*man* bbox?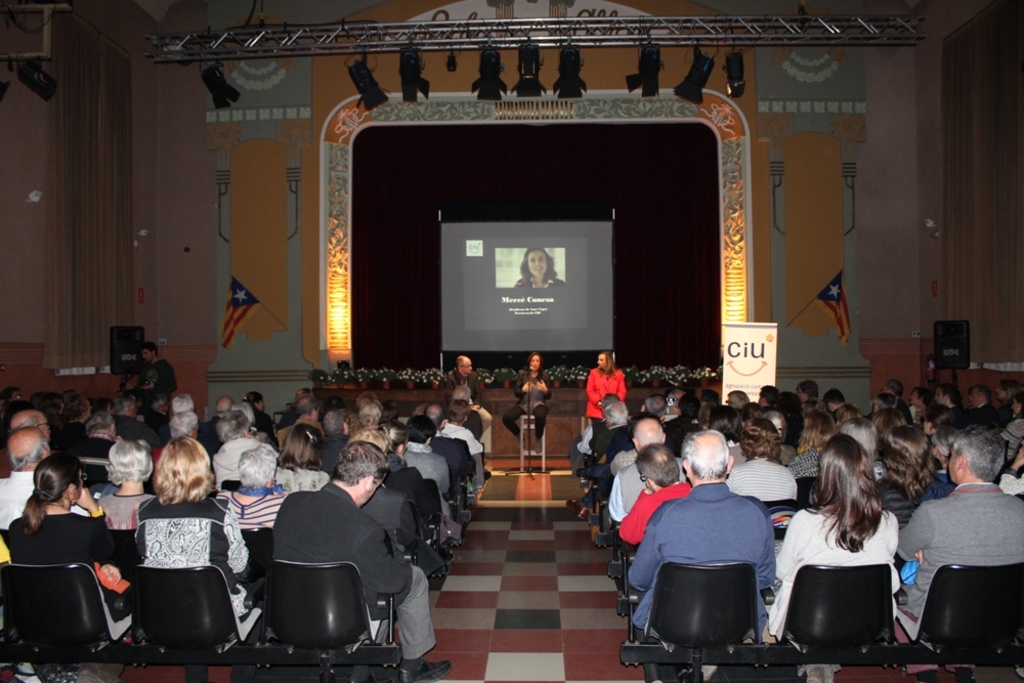
{"x1": 663, "y1": 392, "x2": 707, "y2": 458}
